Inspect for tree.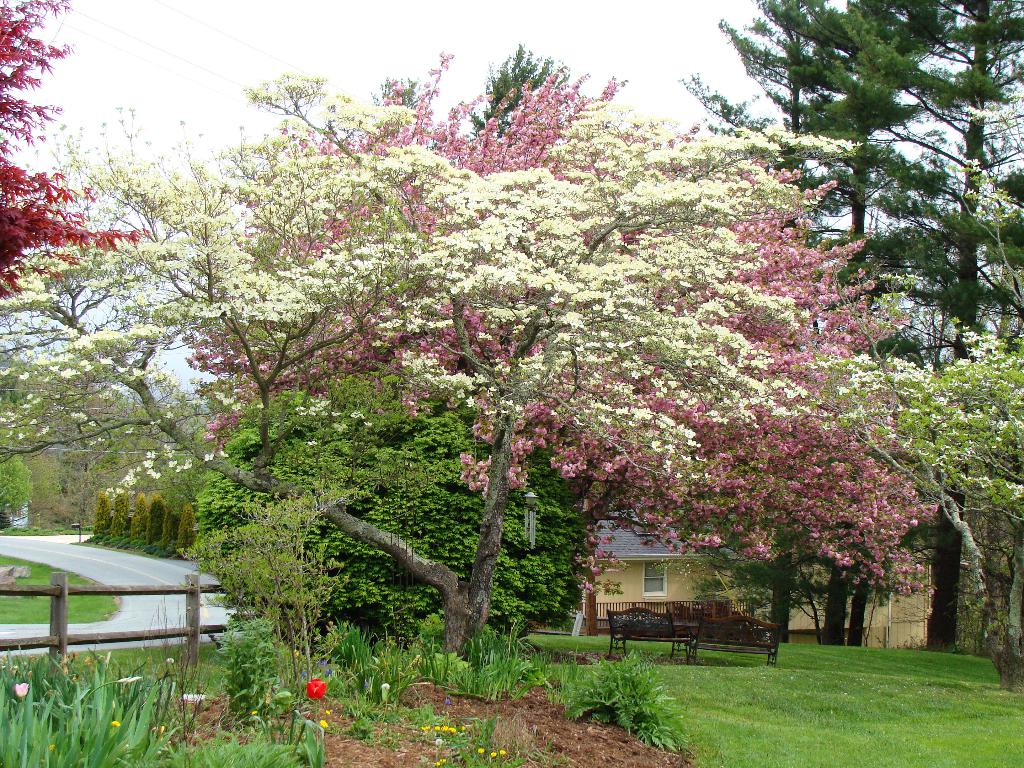
Inspection: (0, 99, 754, 673).
